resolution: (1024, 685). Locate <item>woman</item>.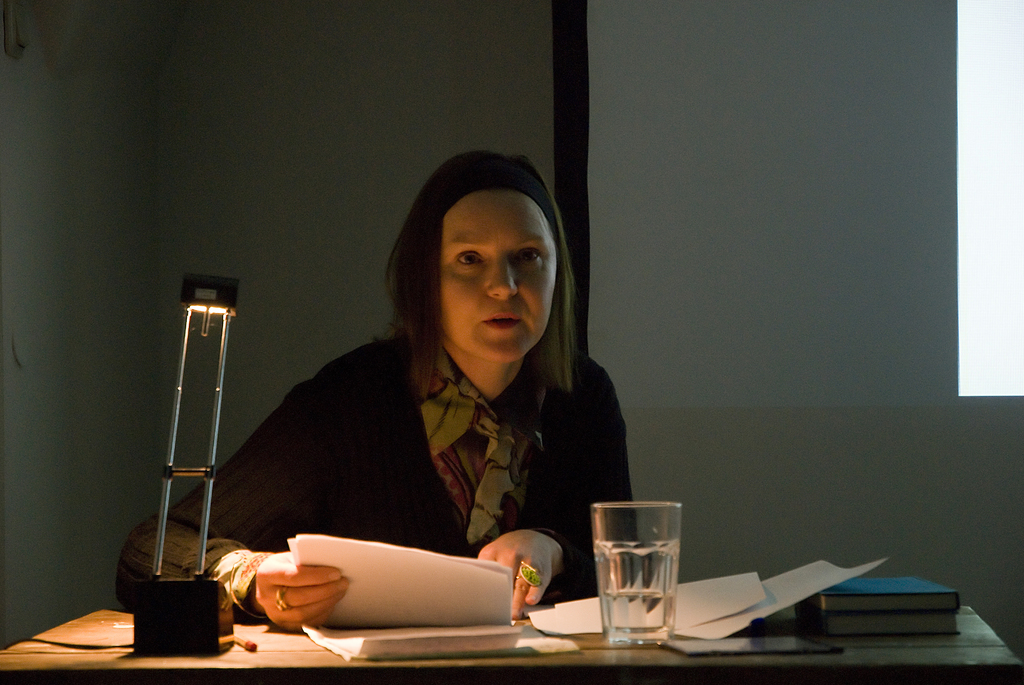
Rect(246, 154, 644, 642).
